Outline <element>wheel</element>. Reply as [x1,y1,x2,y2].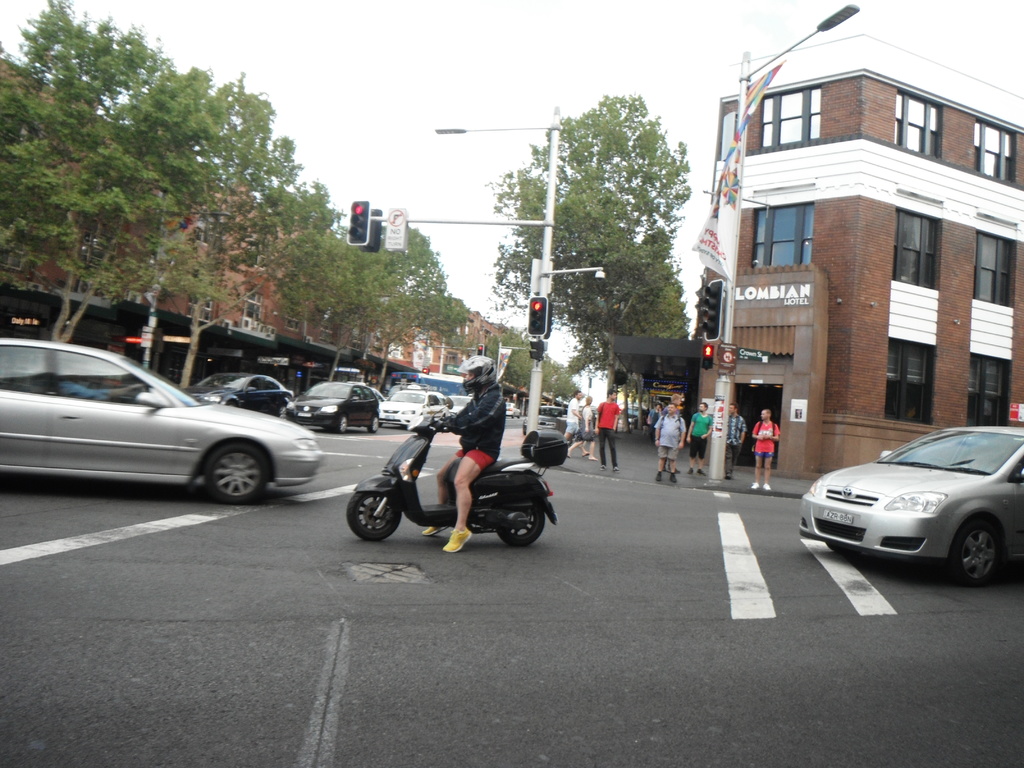
[348,492,401,543].
